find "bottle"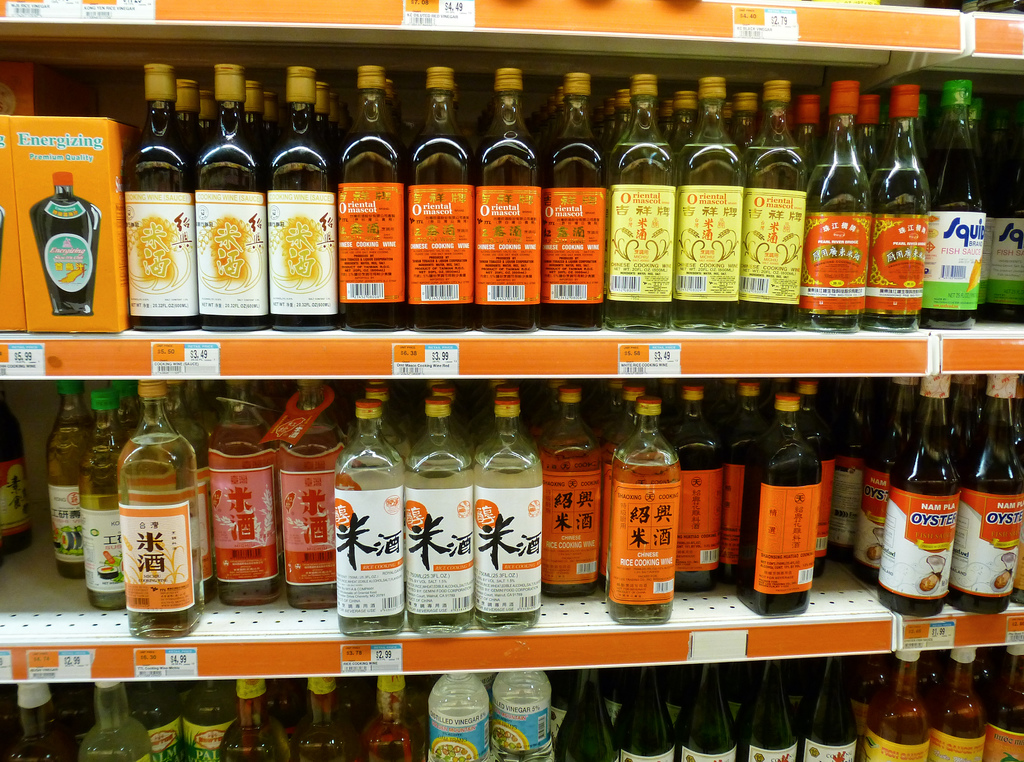
region(428, 378, 448, 388)
